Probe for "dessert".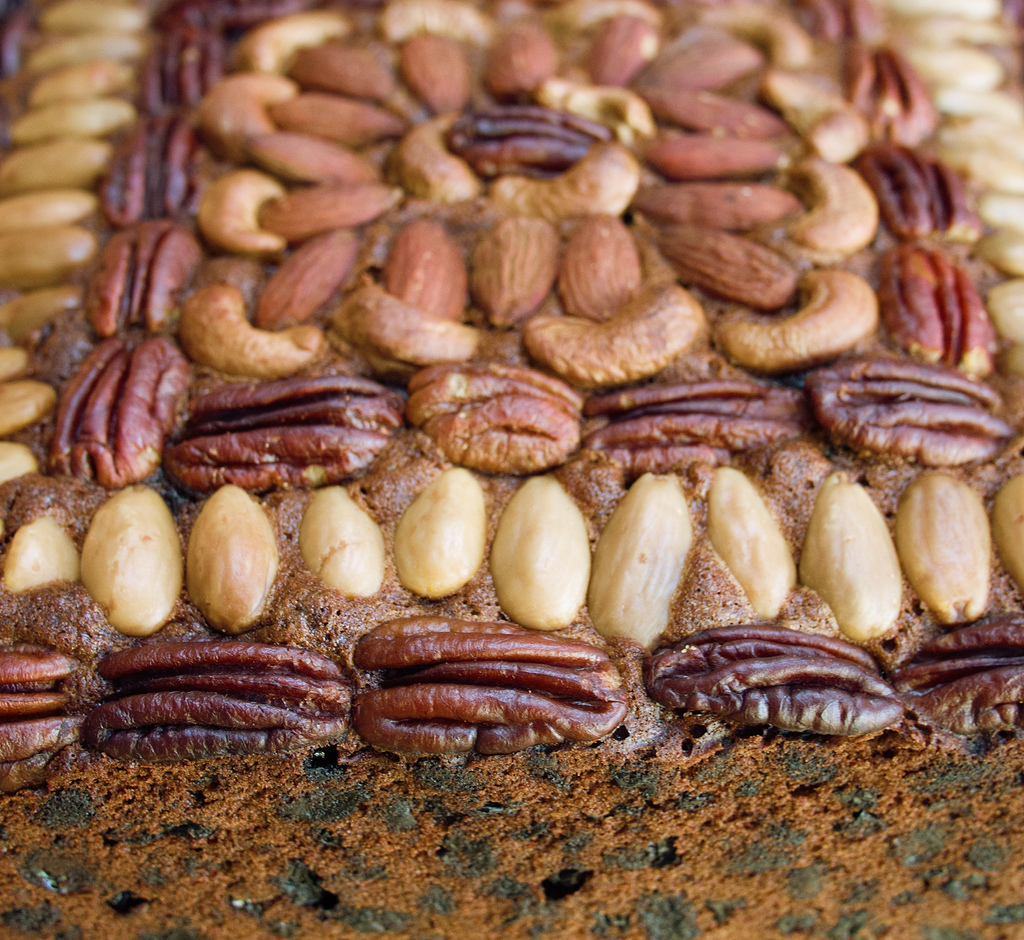
Probe result: detection(198, 66, 282, 145).
